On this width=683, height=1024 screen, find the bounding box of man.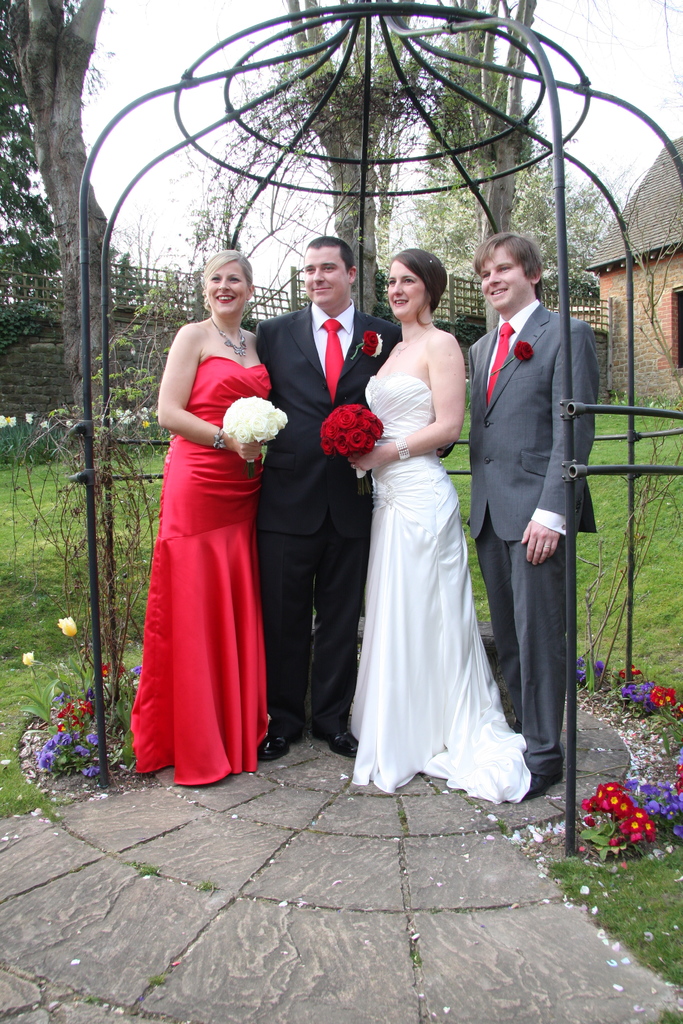
Bounding box: <bbox>470, 216, 611, 785</bbox>.
